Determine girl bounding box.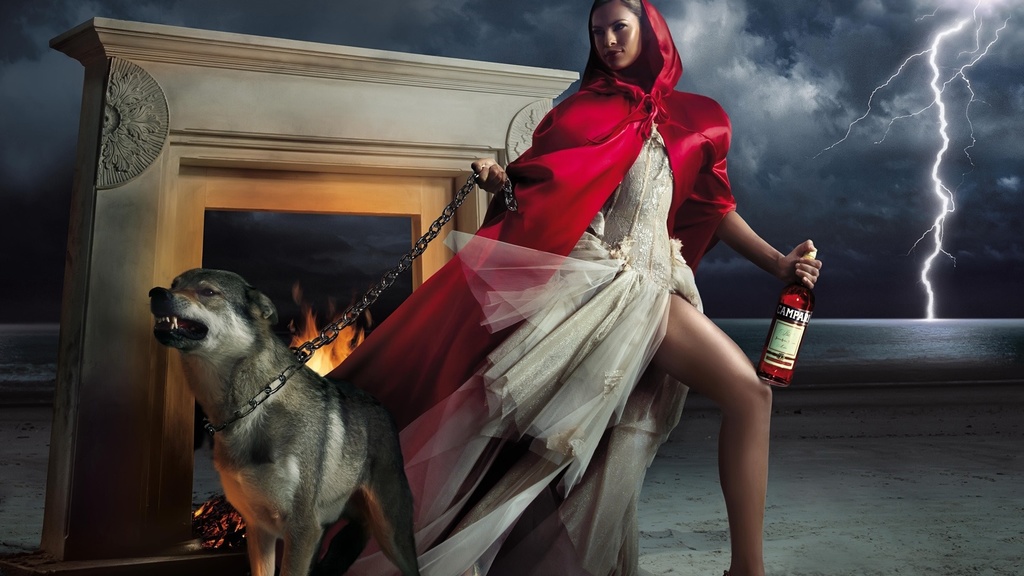
Determined: (321,0,822,575).
